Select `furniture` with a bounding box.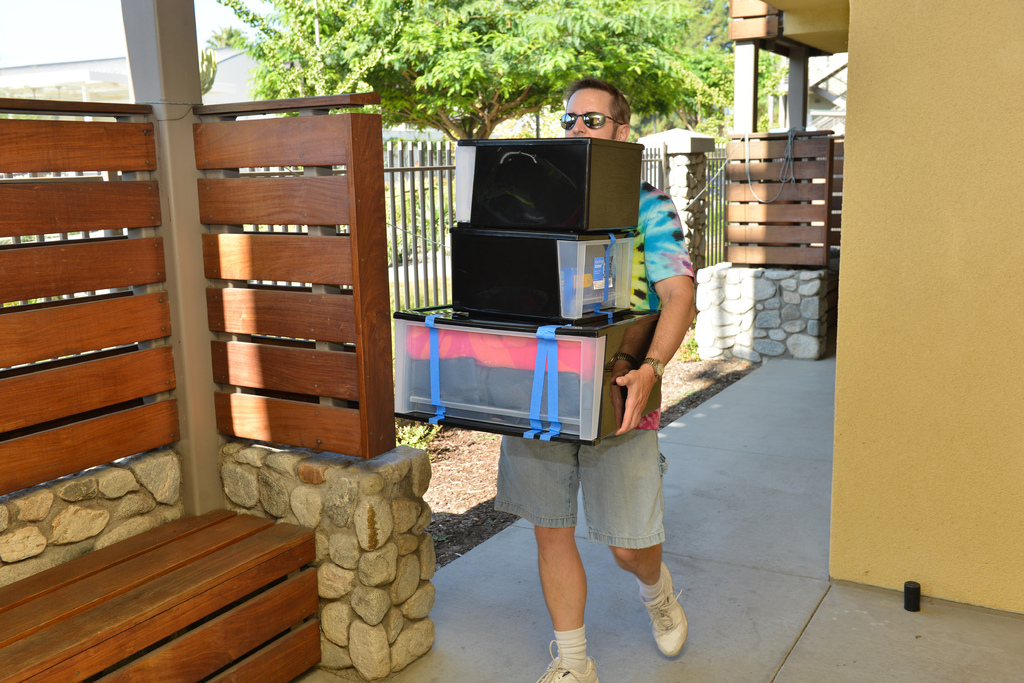
bbox=(724, 129, 850, 265).
